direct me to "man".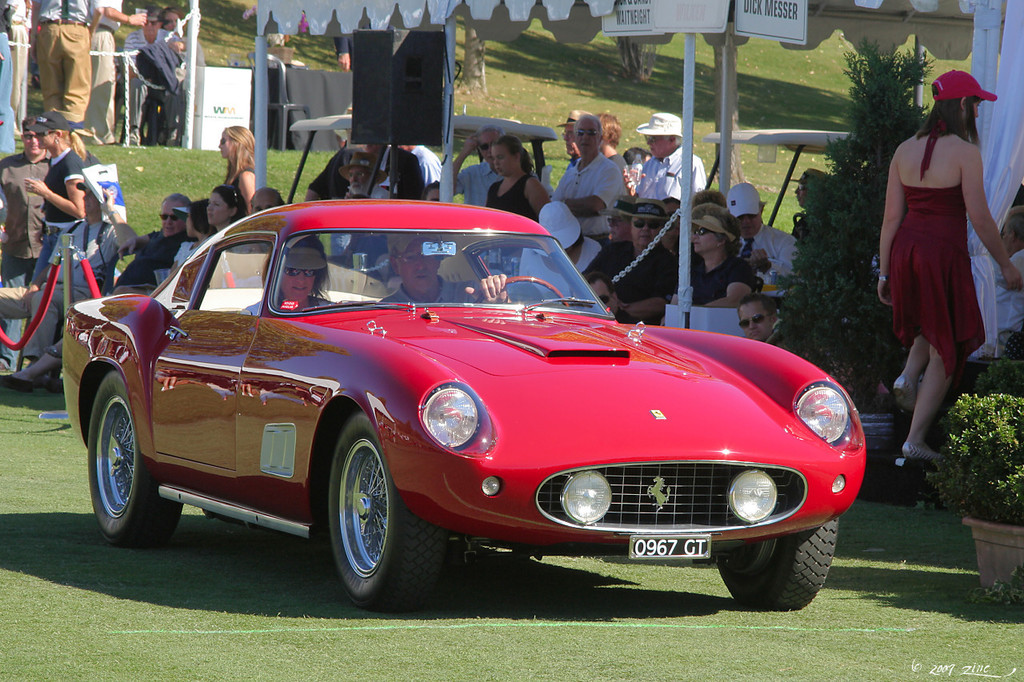
Direction: <region>626, 114, 718, 209</region>.
